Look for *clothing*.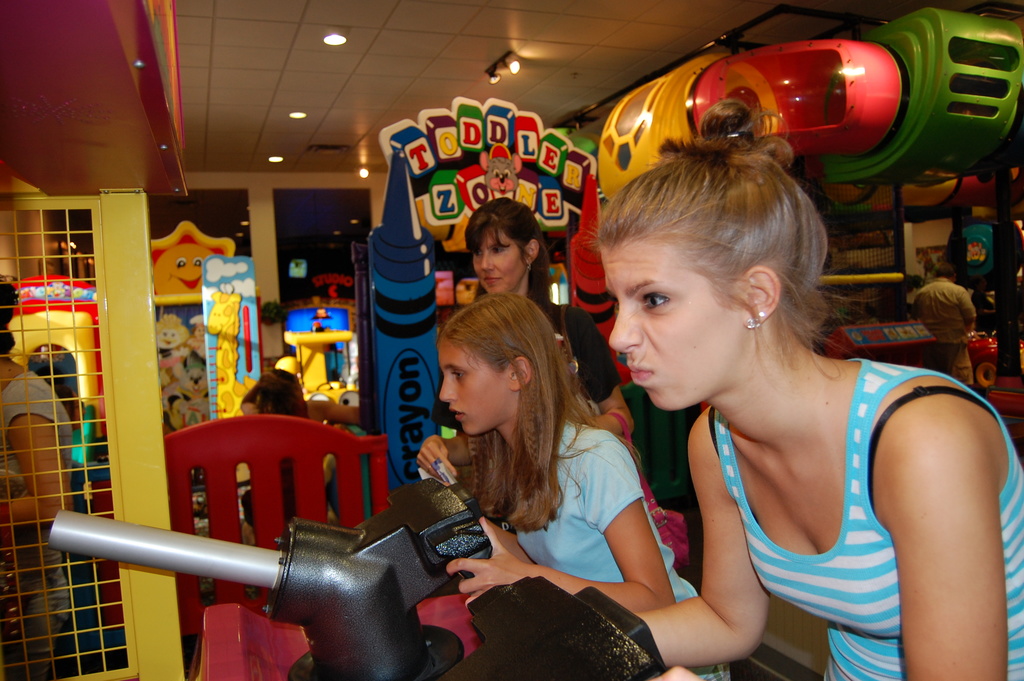
Found: box=[916, 277, 976, 387].
